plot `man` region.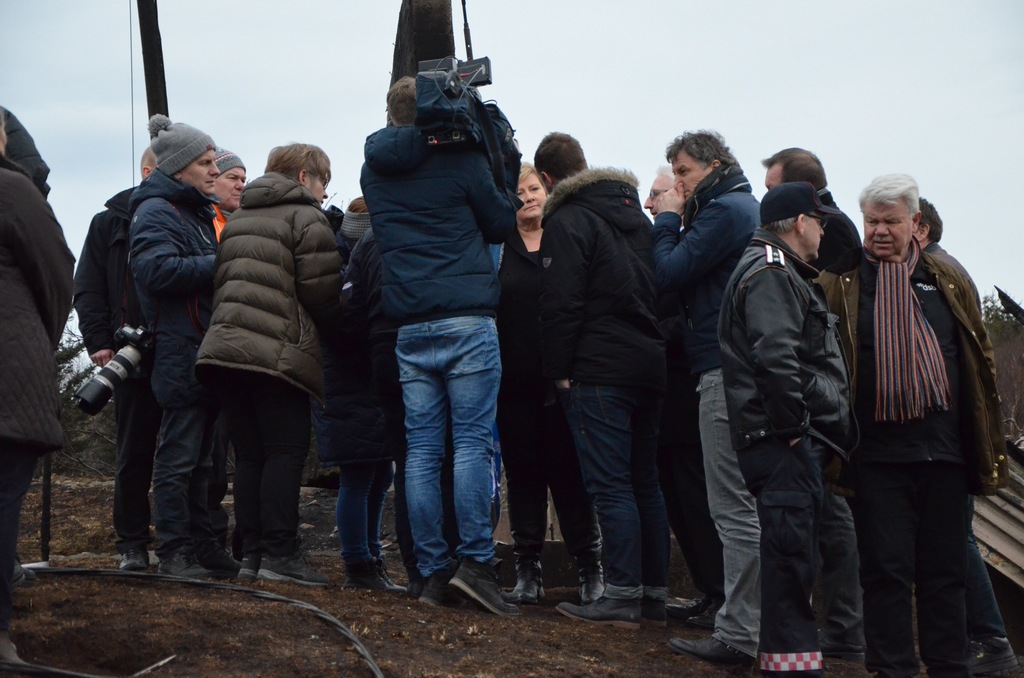
Plotted at left=712, top=183, right=872, bottom=677.
